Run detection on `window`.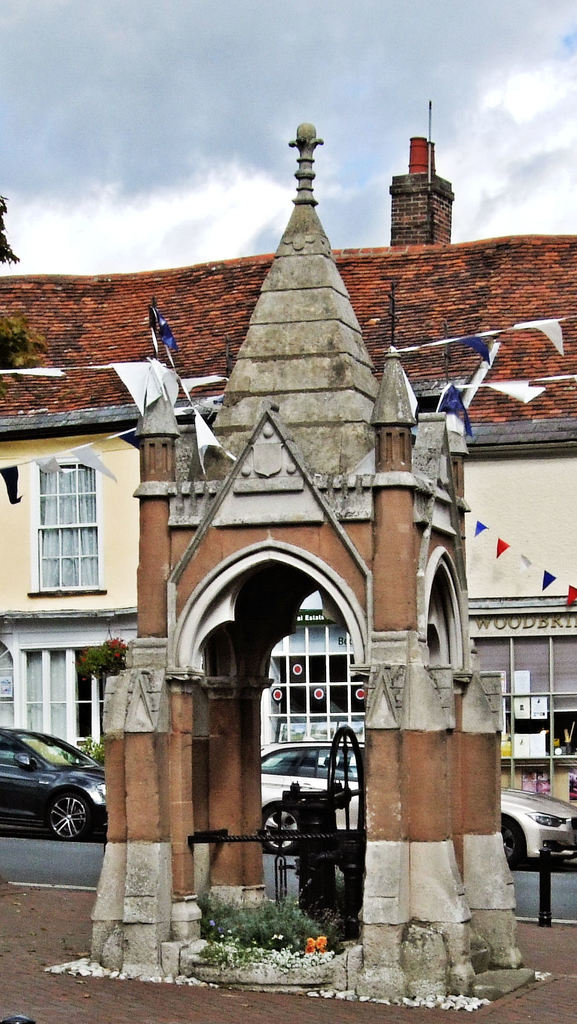
Result: rect(262, 632, 372, 767).
